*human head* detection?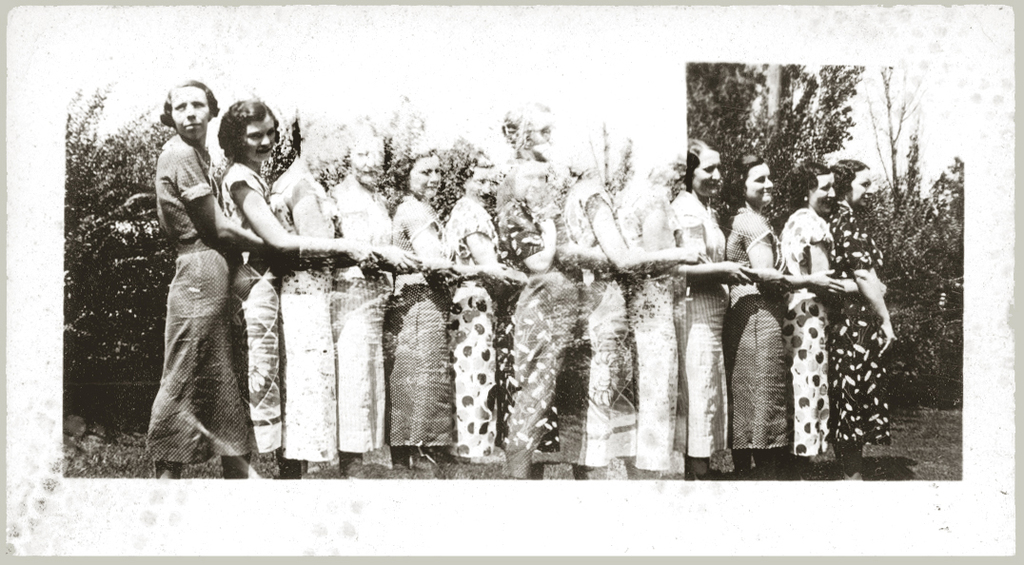
bbox(501, 102, 558, 159)
